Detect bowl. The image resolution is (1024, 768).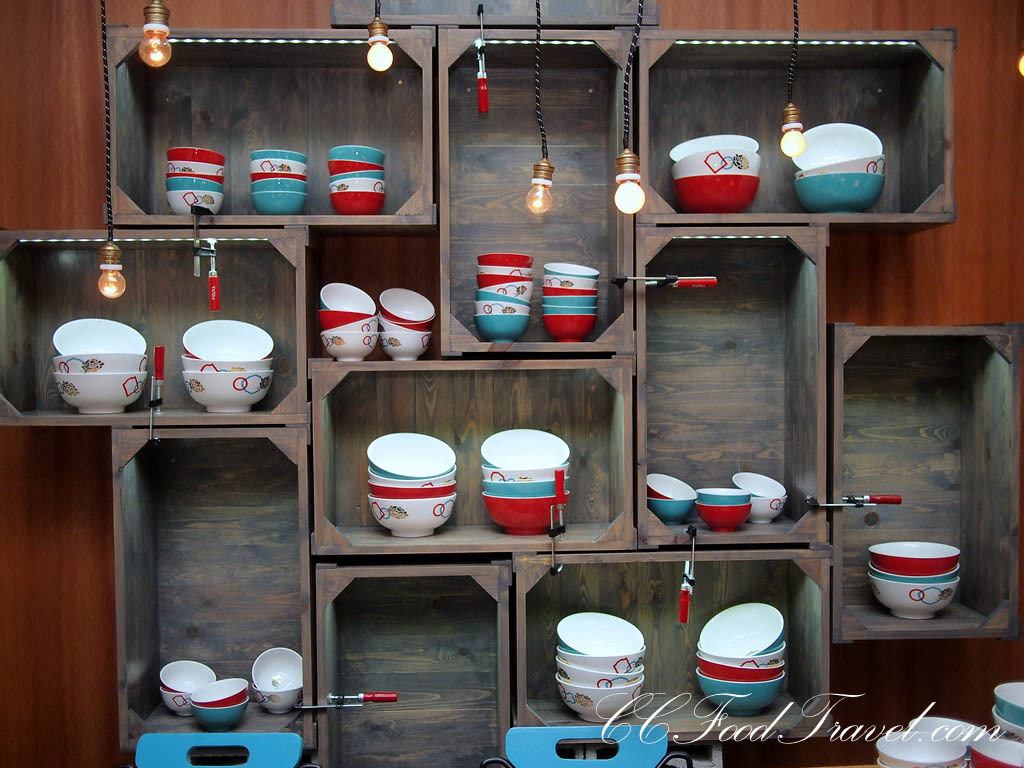
(362, 439, 463, 532).
